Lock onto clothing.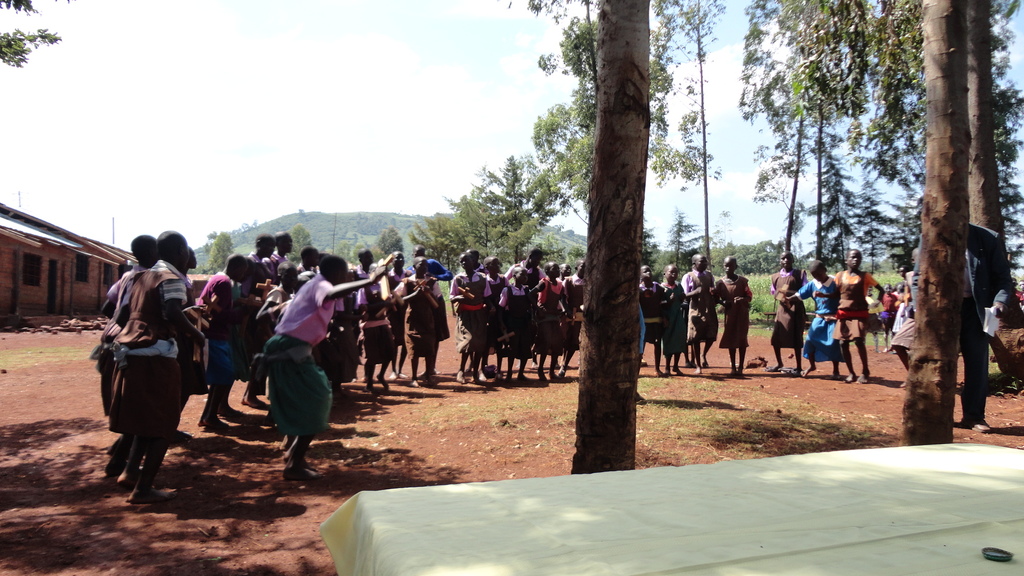
Locked: x1=689 y1=271 x2=722 y2=340.
